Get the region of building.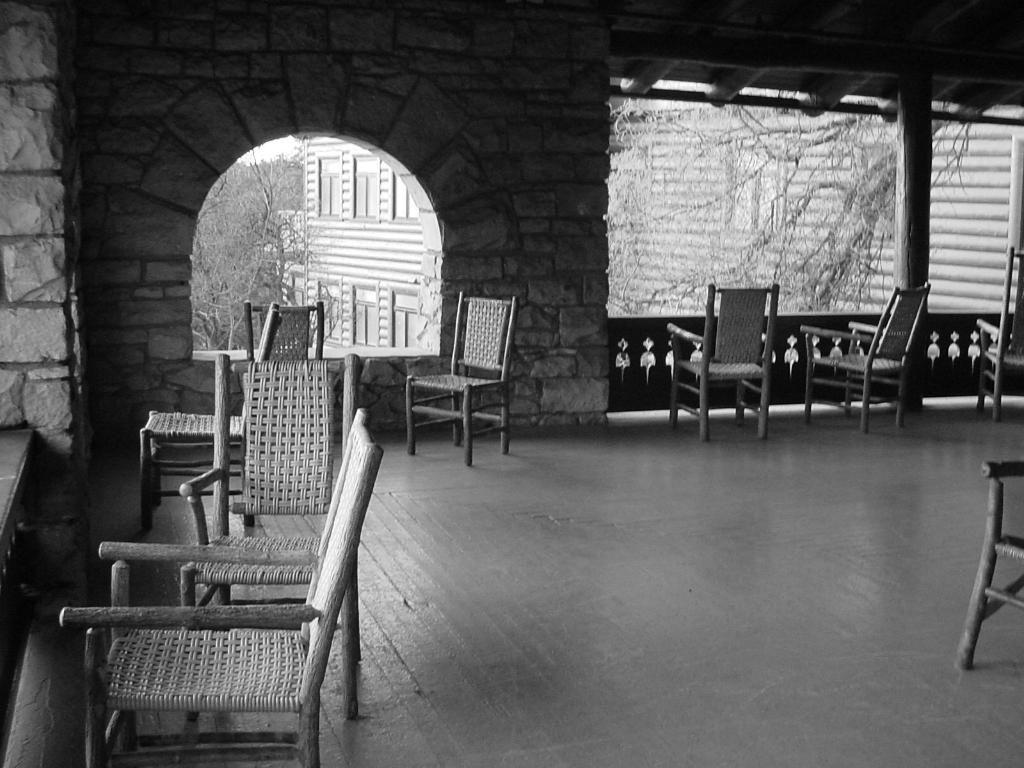
256/80/1023/352.
